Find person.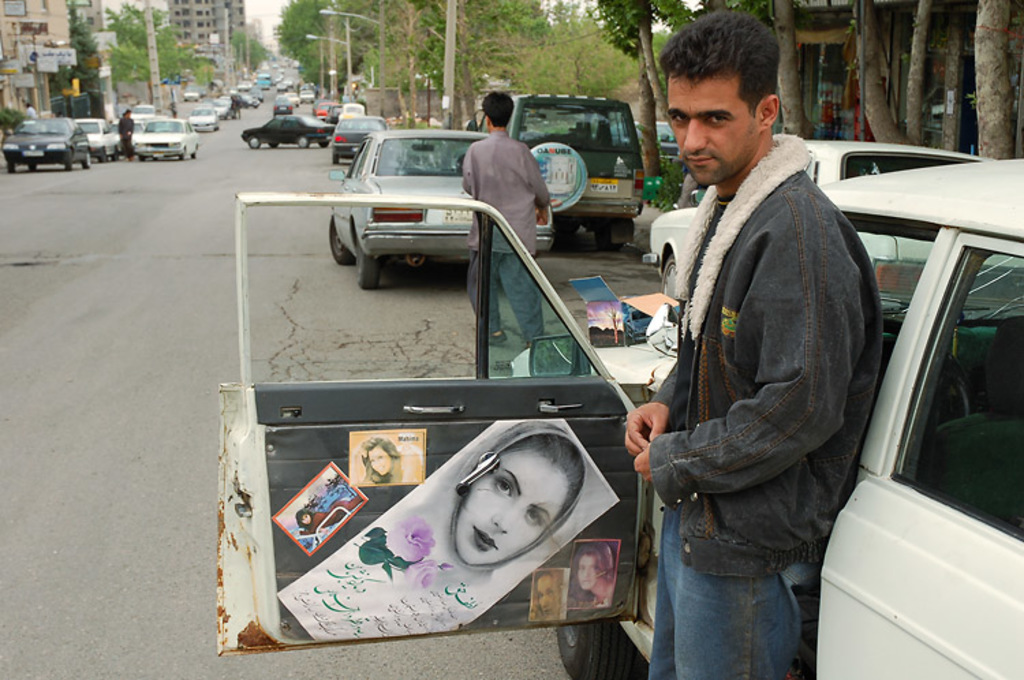
l=115, t=96, r=137, b=158.
